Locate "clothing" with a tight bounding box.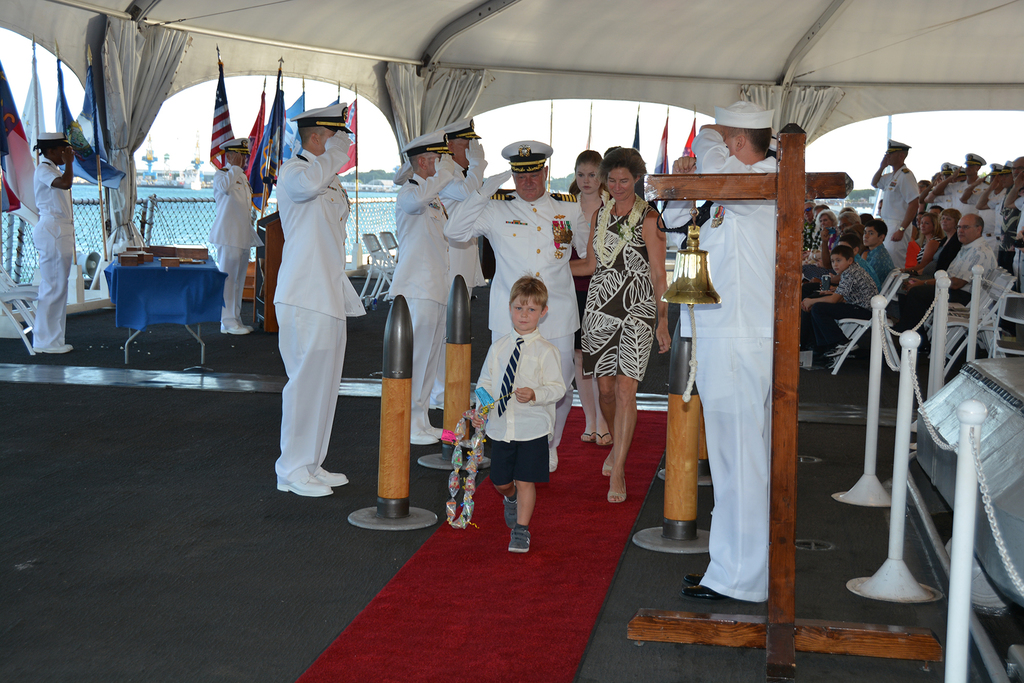
{"left": 868, "top": 239, "right": 882, "bottom": 281}.
